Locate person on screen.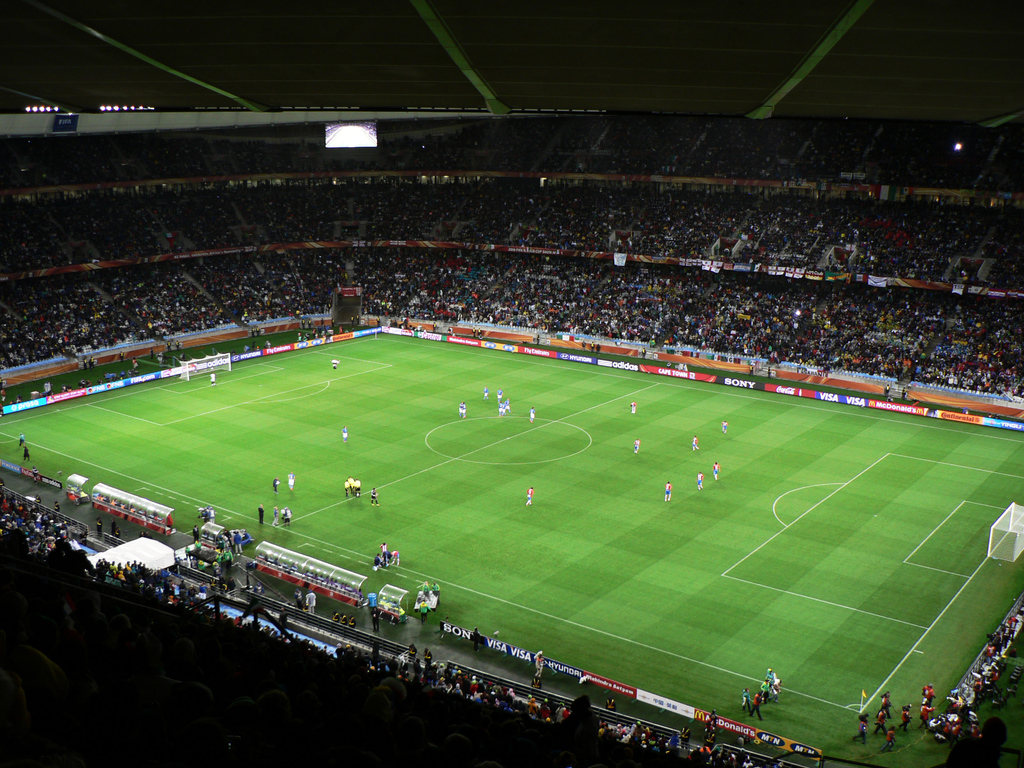
On screen at (left=331, top=359, right=339, bottom=369).
